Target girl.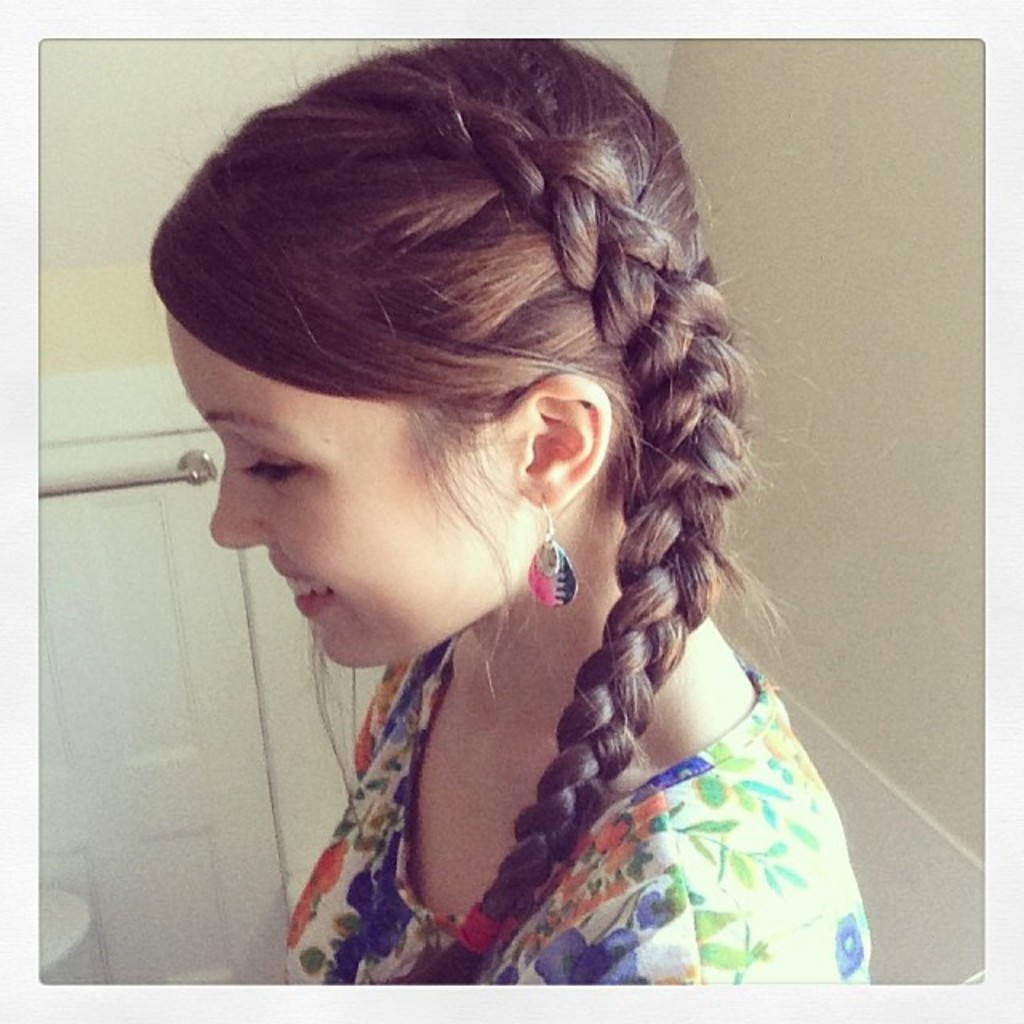
Target region: select_region(146, 29, 869, 989).
